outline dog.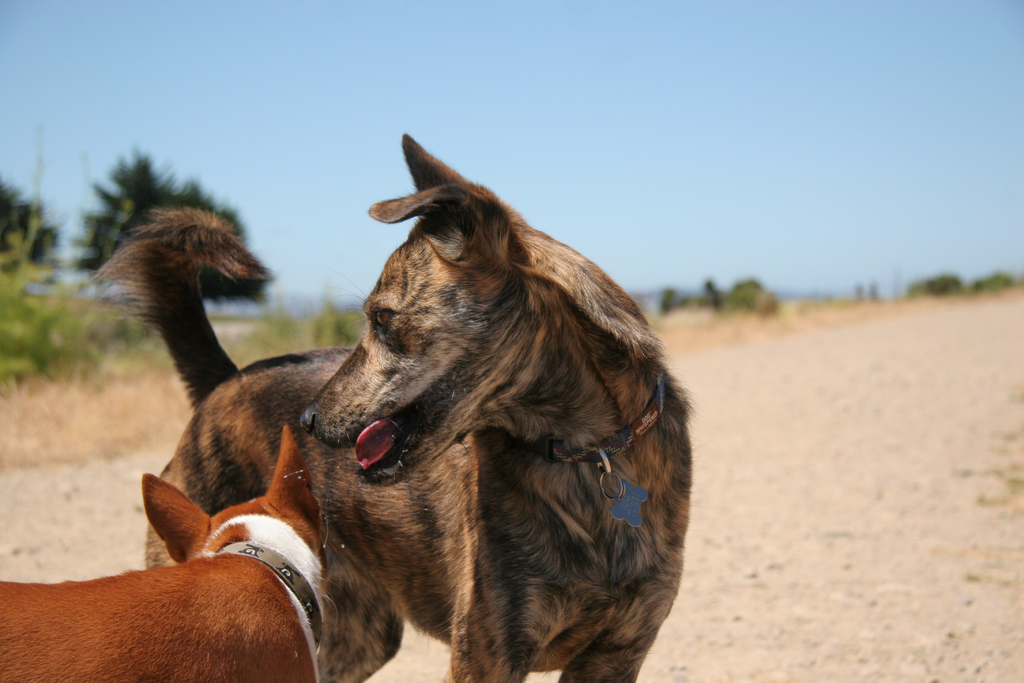
Outline: (x1=0, y1=424, x2=341, y2=682).
